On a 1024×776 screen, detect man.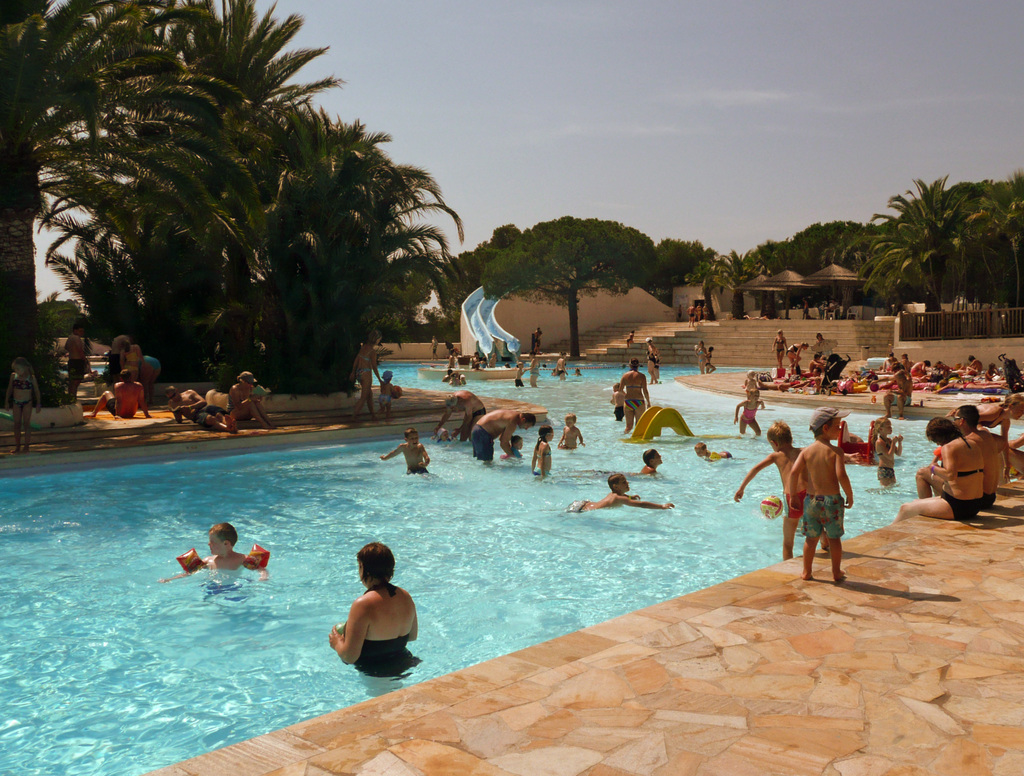
788 424 878 584.
